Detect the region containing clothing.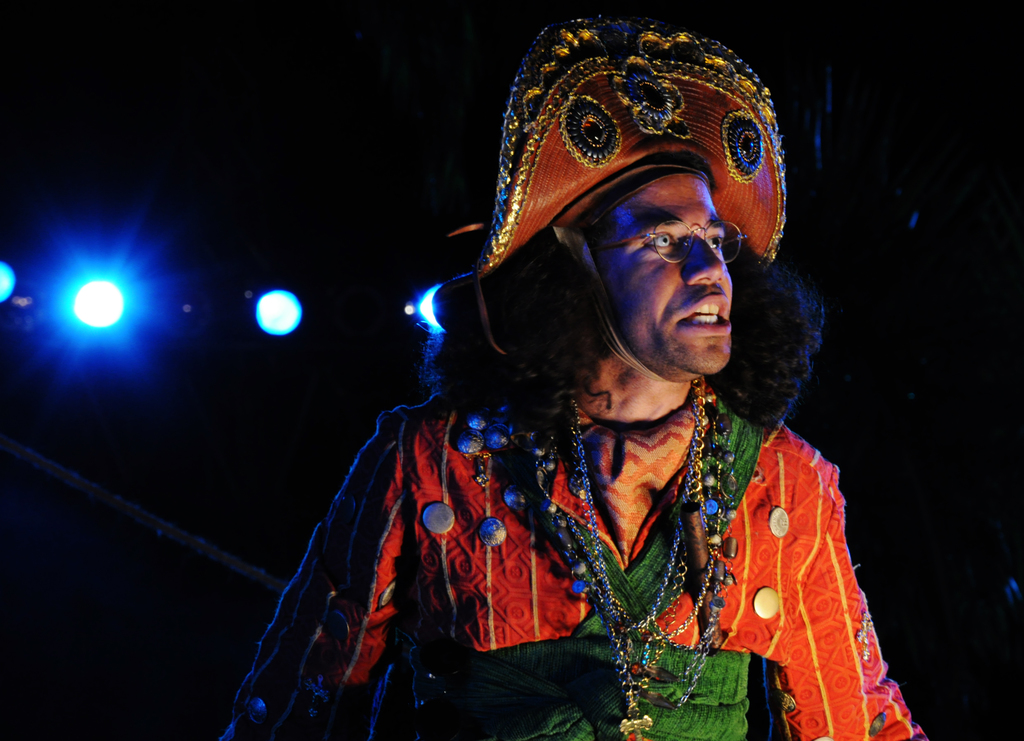
(271, 331, 917, 726).
